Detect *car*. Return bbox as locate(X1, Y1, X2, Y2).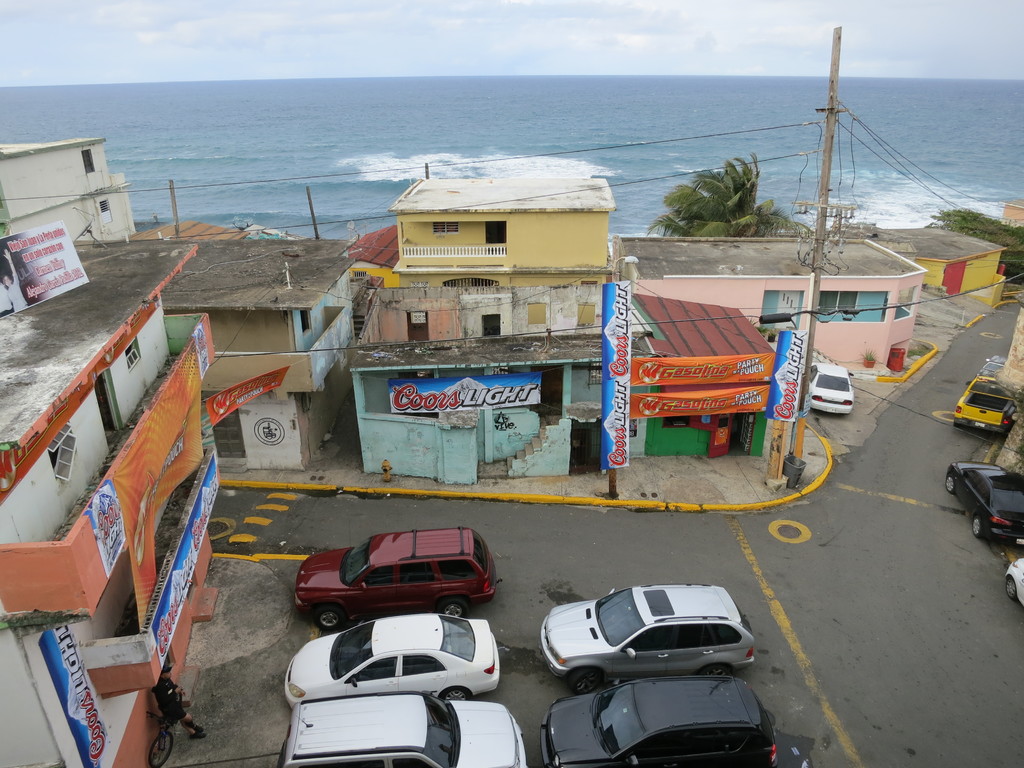
locate(1011, 554, 1023, 609).
